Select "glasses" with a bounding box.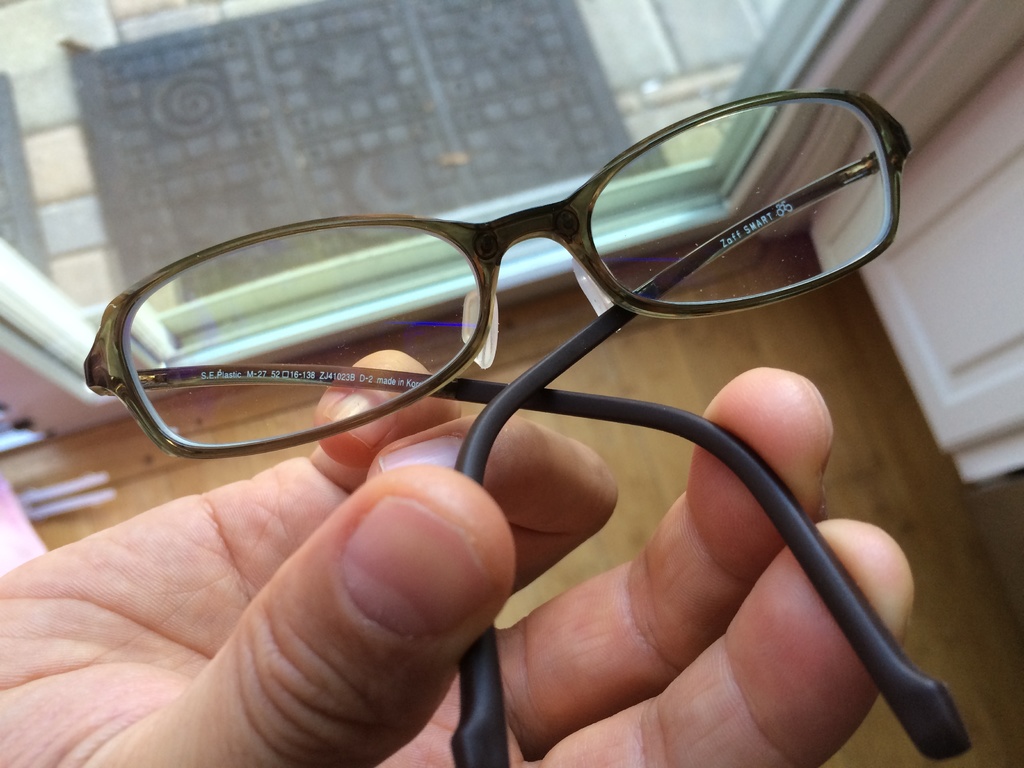
crop(79, 90, 968, 767).
